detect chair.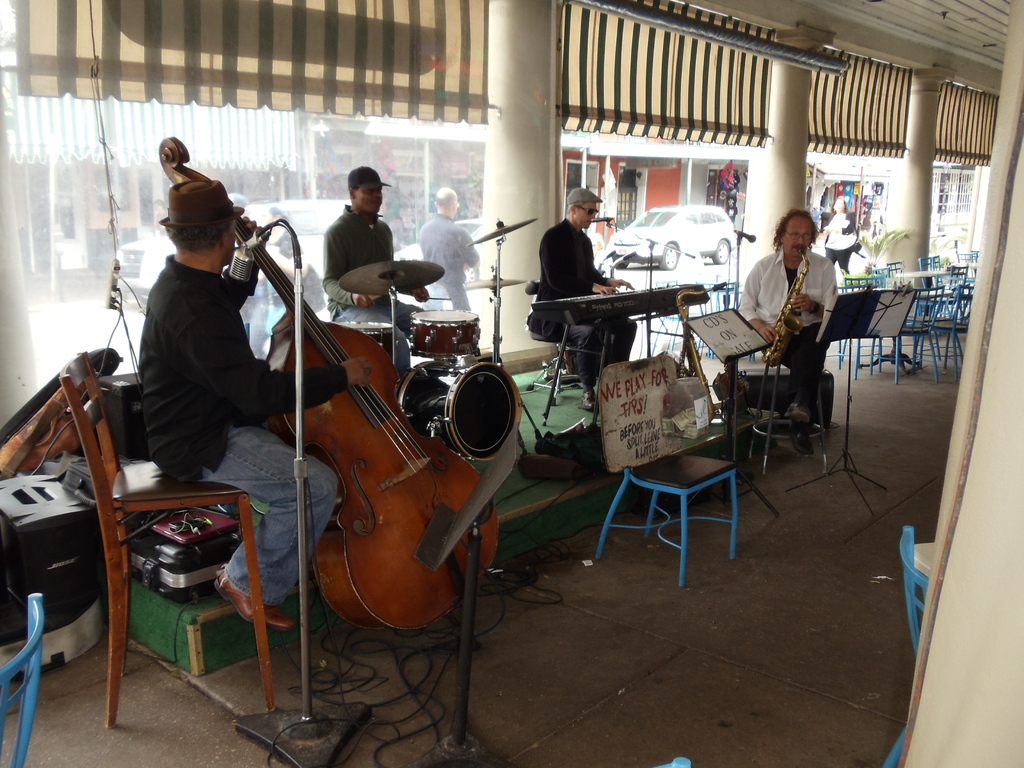
Detected at bbox=(658, 757, 690, 767).
